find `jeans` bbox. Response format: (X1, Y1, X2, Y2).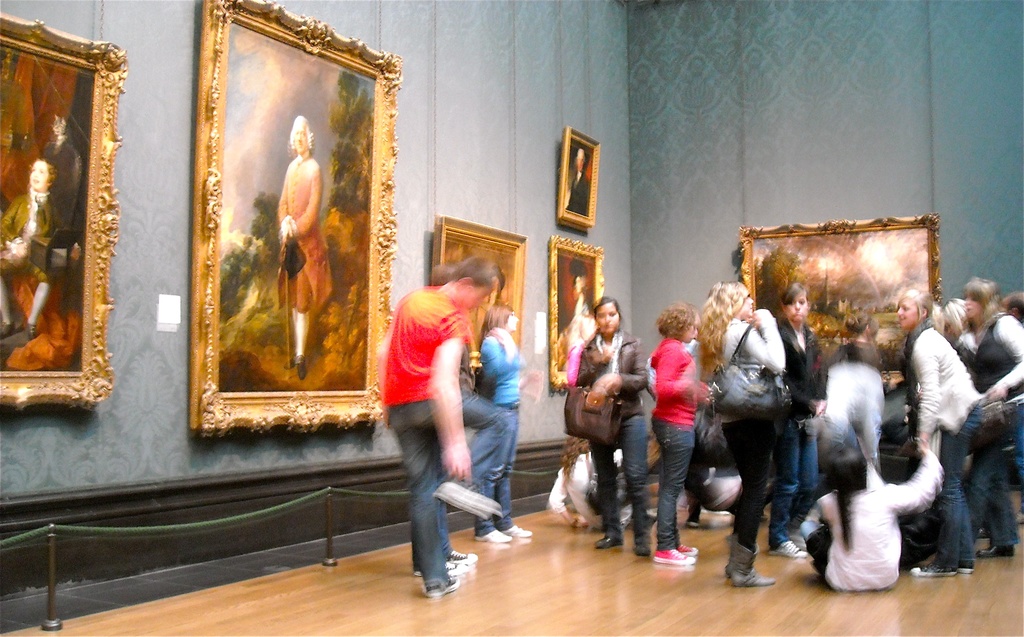
(388, 411, 501, 583).
